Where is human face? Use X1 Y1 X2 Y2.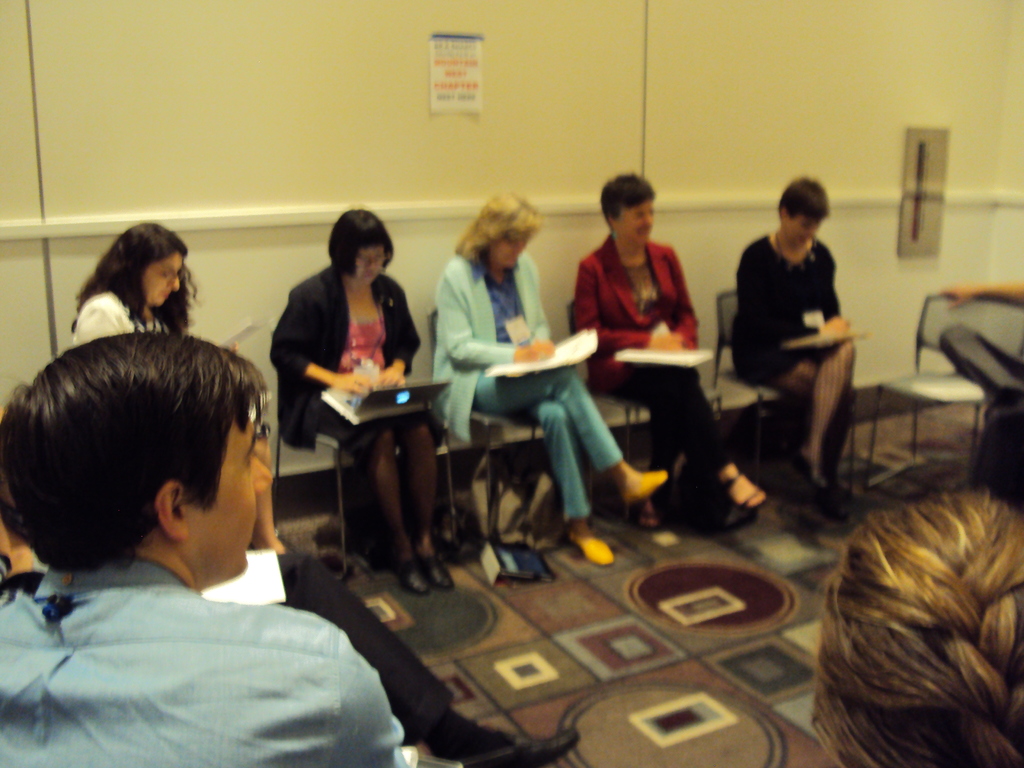
146 254 183 306.
